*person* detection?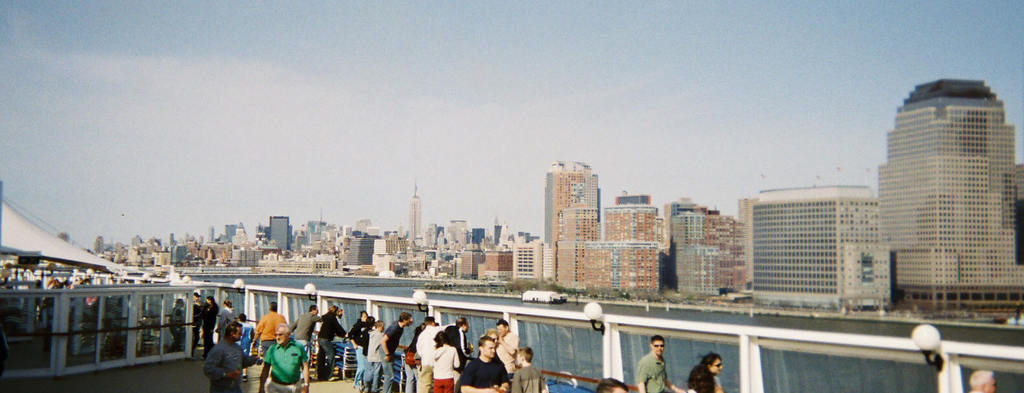
bbox=(457, 336, 509, 392)
